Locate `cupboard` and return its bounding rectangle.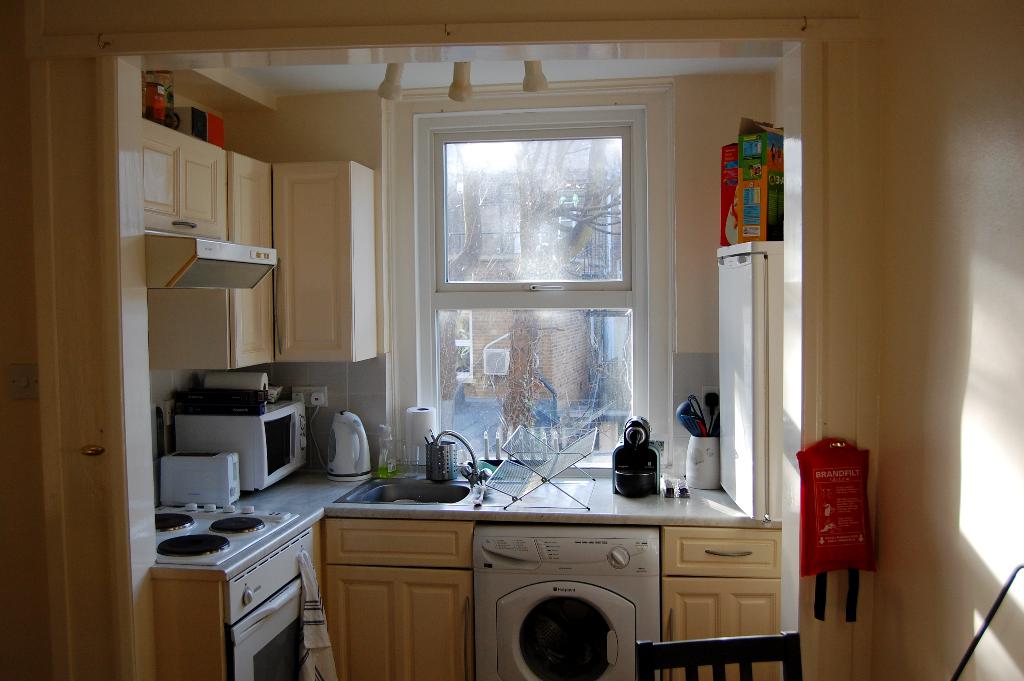
[125, 109, 415, 456].
